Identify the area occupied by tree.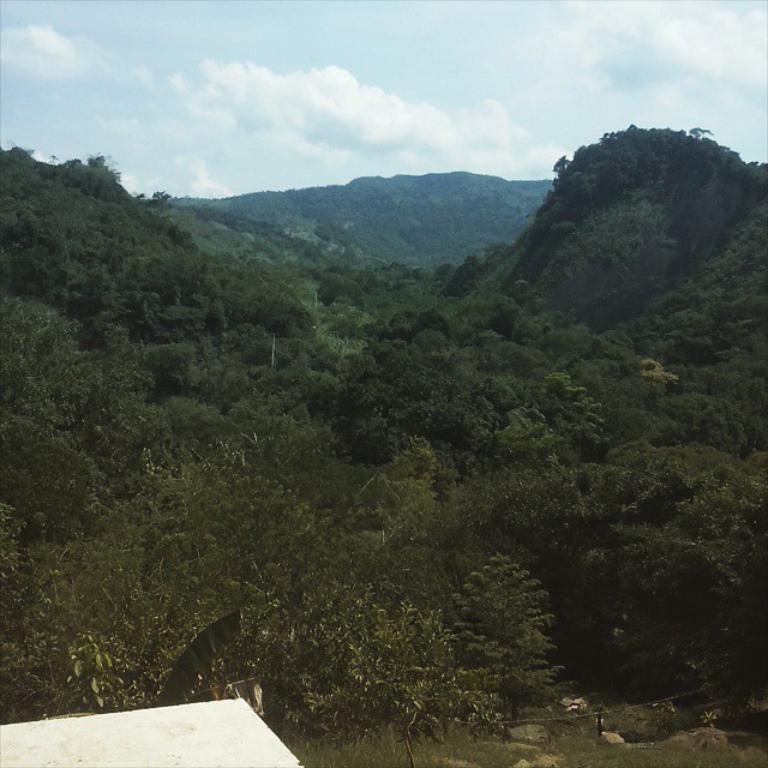
Area: bbox=(62, 575, 496, 767).
